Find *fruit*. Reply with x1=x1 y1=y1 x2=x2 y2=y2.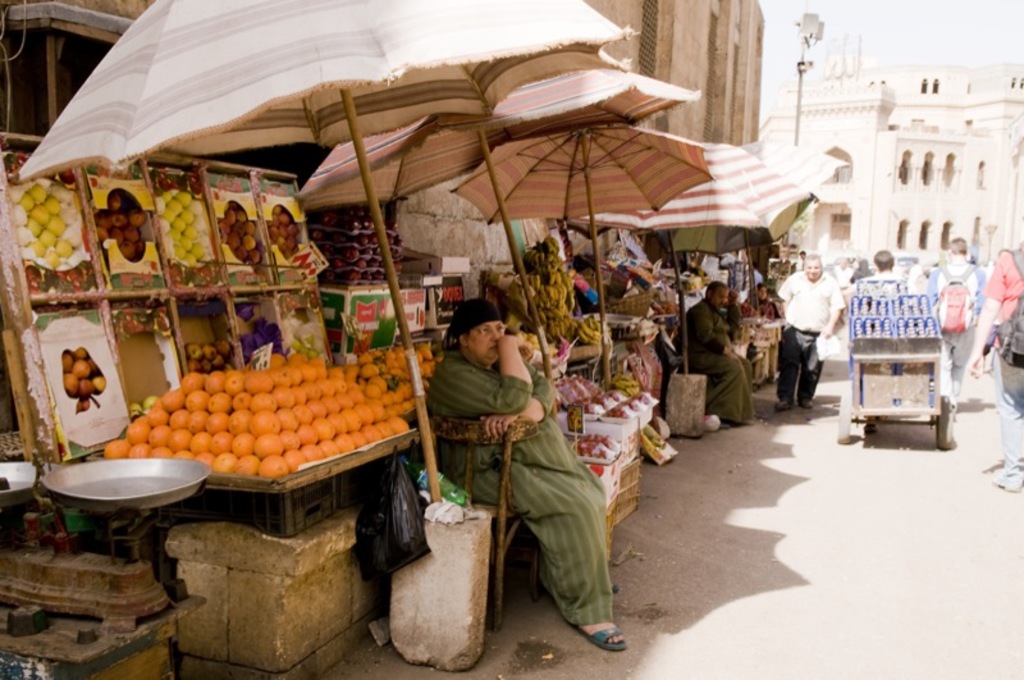
x1=248 y1=407 x2=284 y2=437.
